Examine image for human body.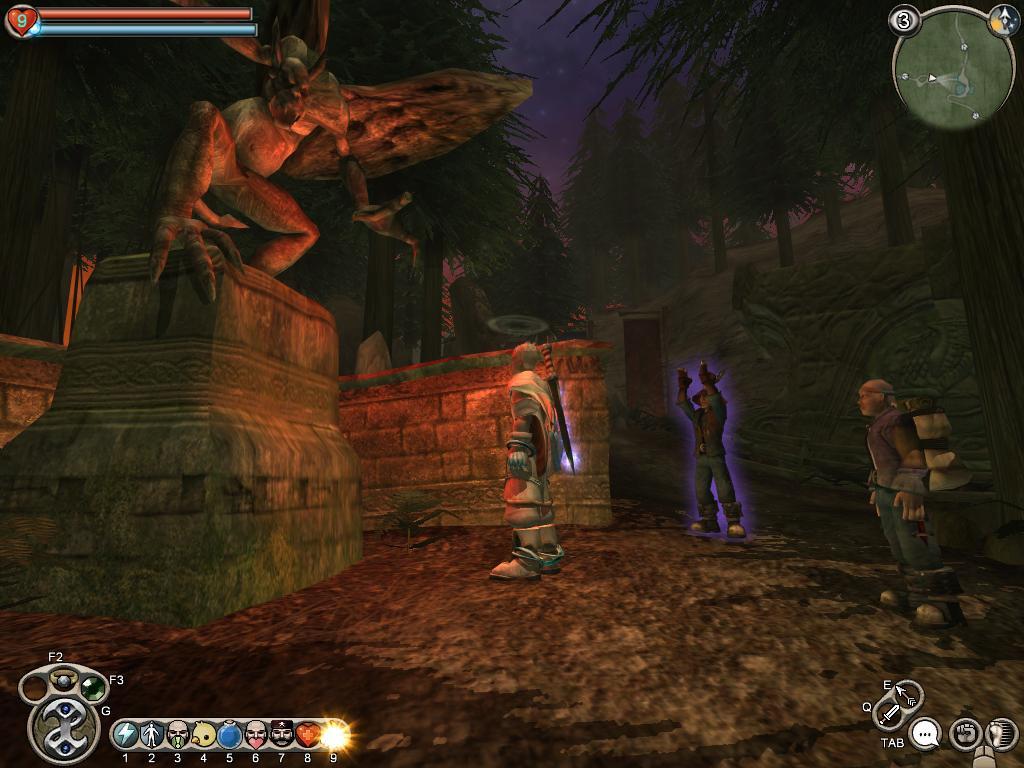
Examination result: [874, 402, 961, 631].
